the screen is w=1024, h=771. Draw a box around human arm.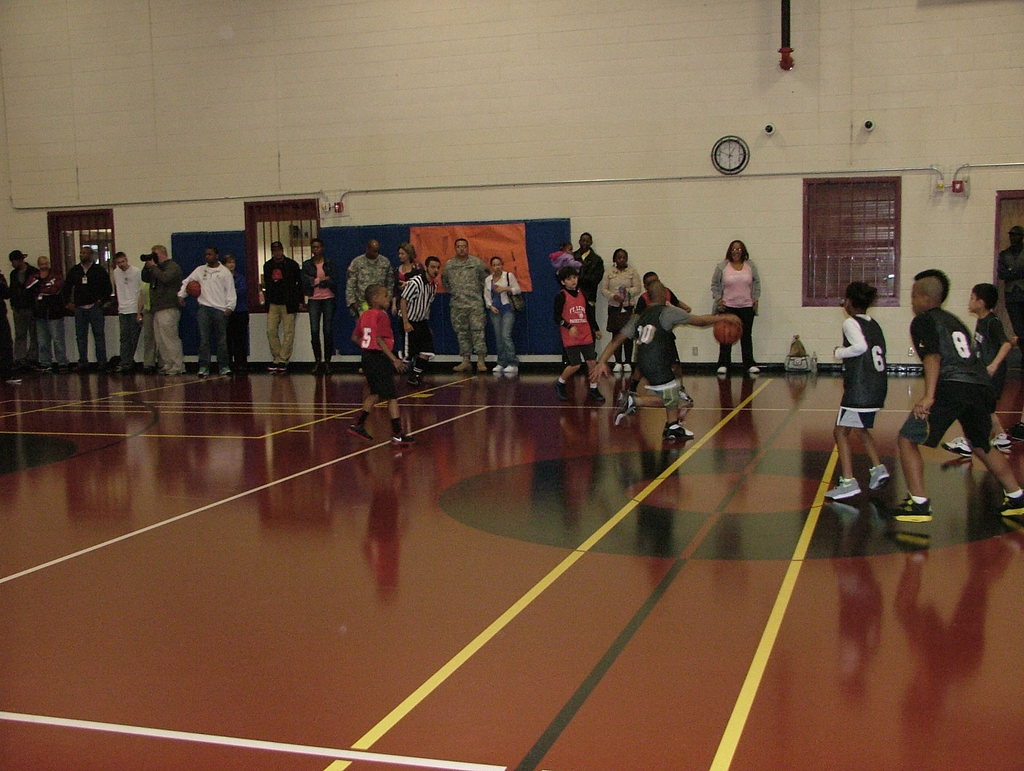
490,275,520,295.
